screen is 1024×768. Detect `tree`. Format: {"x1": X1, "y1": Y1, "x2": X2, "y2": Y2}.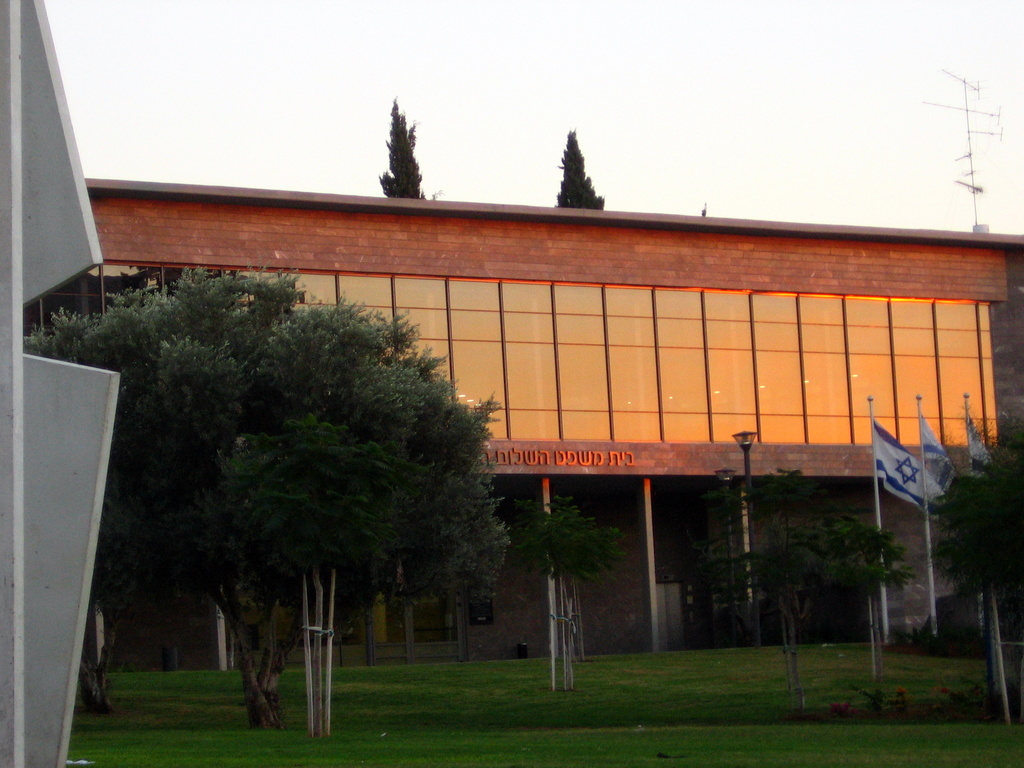
{"x1": 97, "y1": 257, "x2": 509, "y2": 709}.
